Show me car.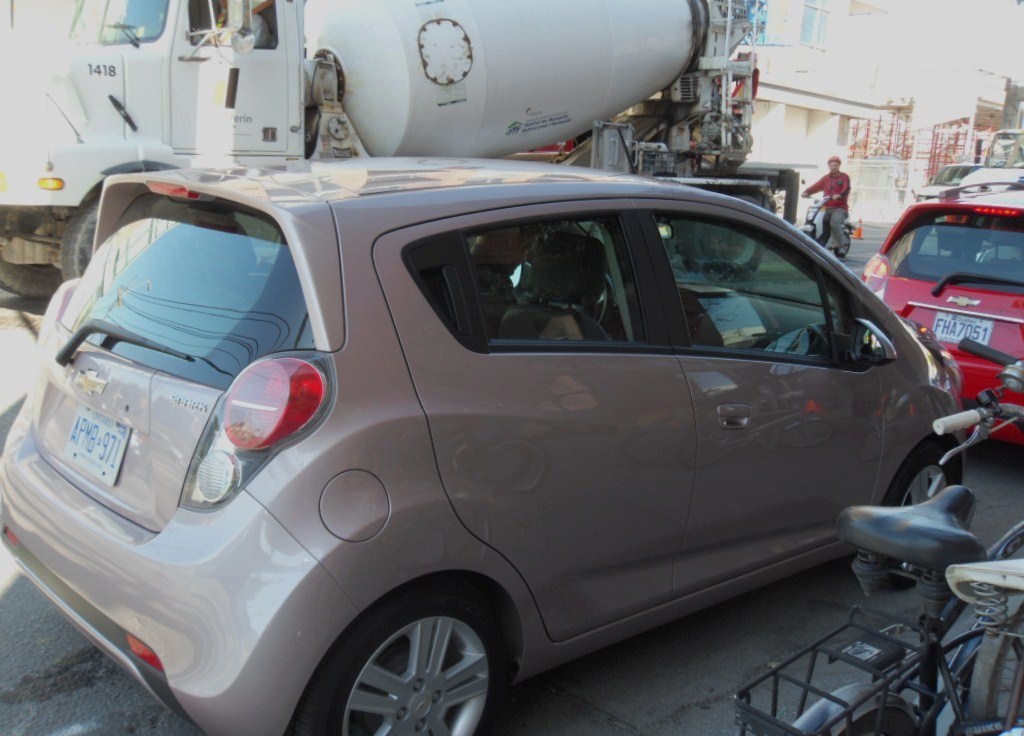
car is here: Rect(0, 160, 972, 735).
